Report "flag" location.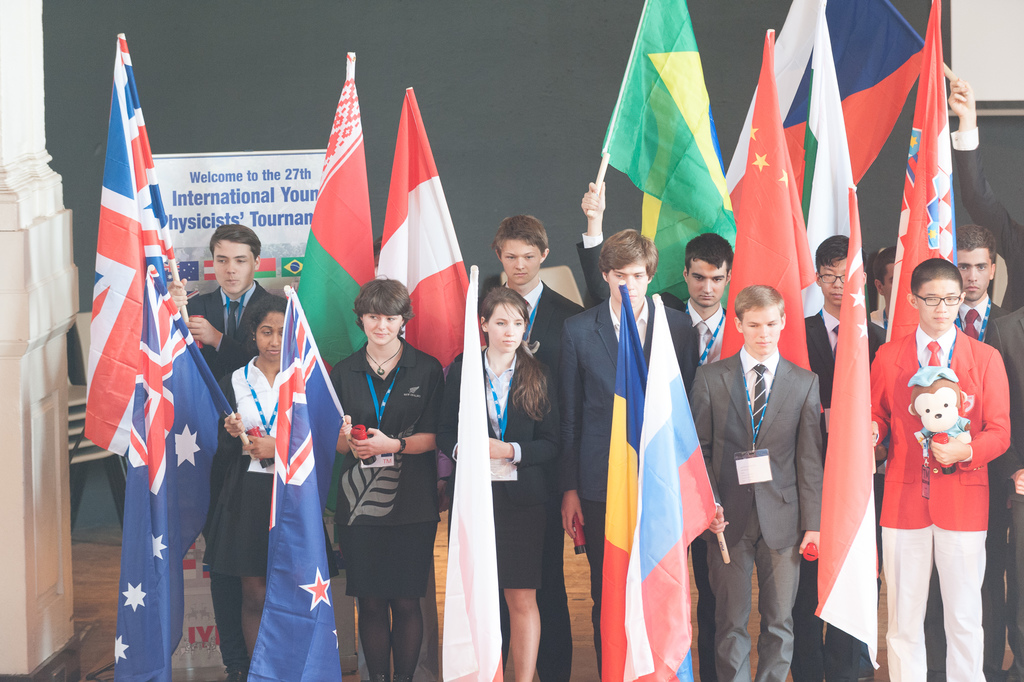
Report: BBox(717, 28, 822, 378).
